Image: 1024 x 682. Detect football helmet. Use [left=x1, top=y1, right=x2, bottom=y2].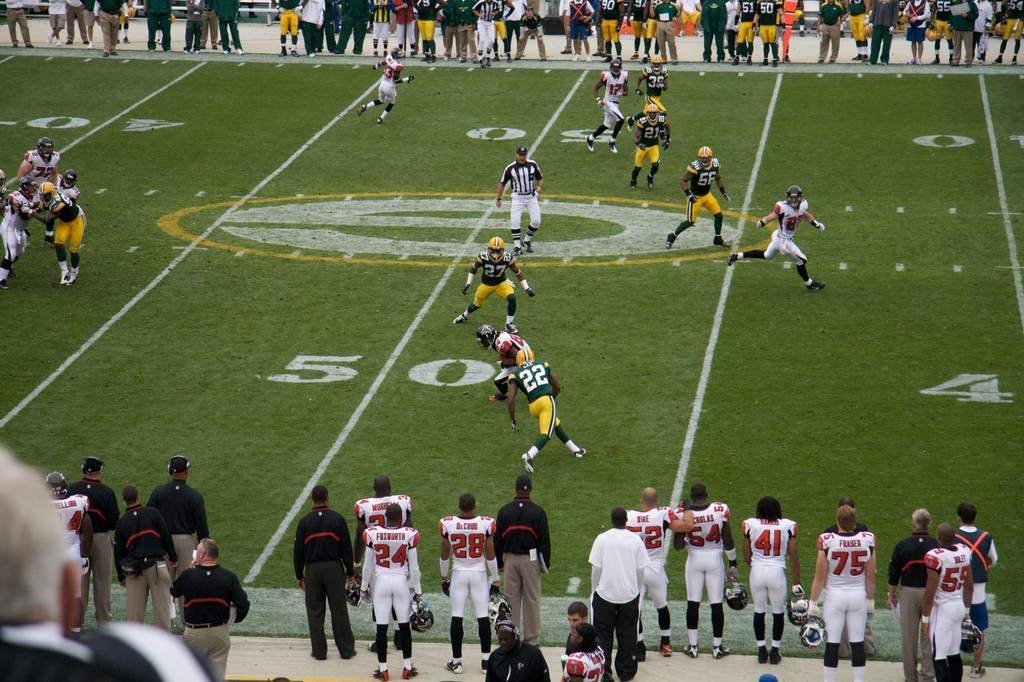
[left=391, top=46, right=404, bottom=58].
